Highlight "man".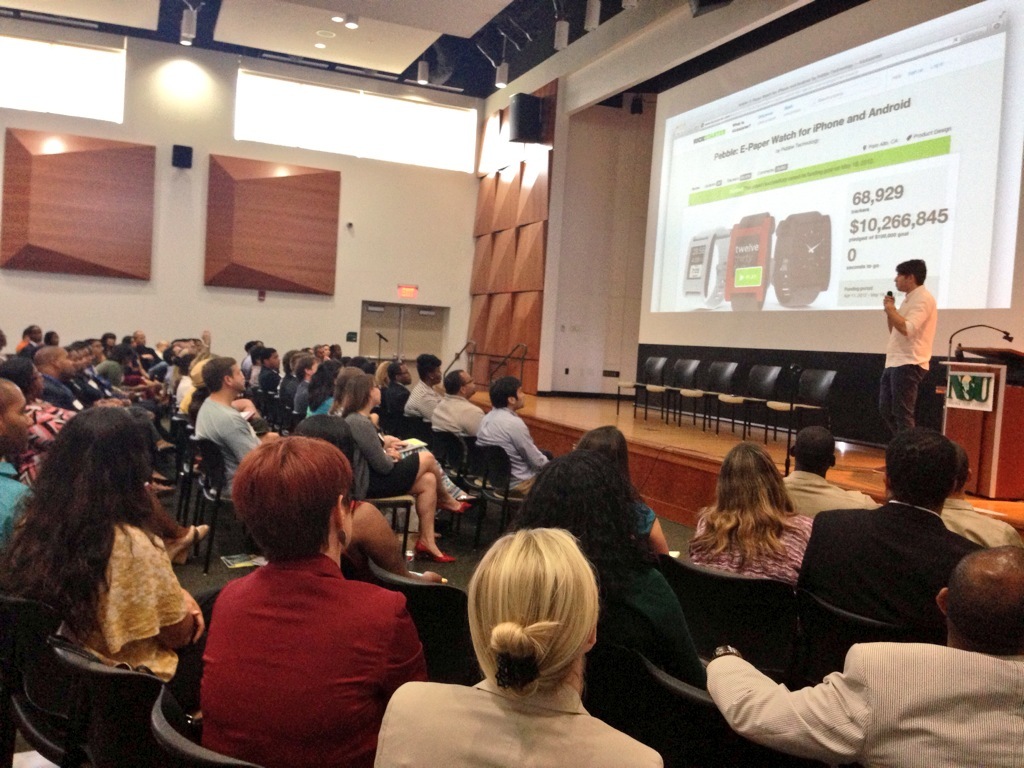
Highlighted region: BBox(704, 545, 1023, 767).
